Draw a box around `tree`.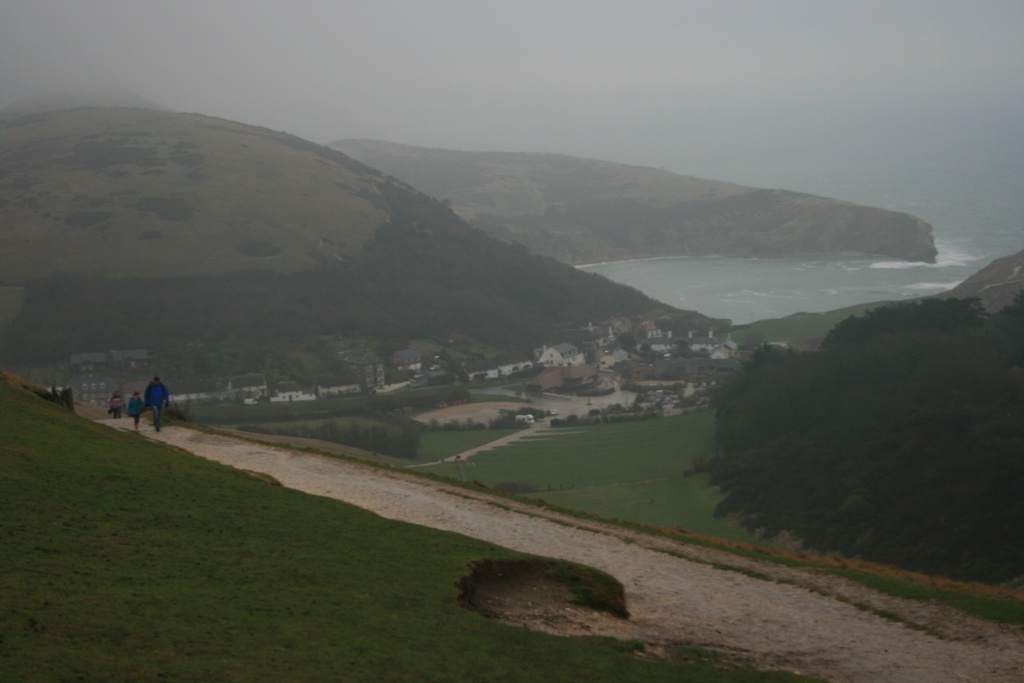
bbox=(615, 331, 635, 350).
